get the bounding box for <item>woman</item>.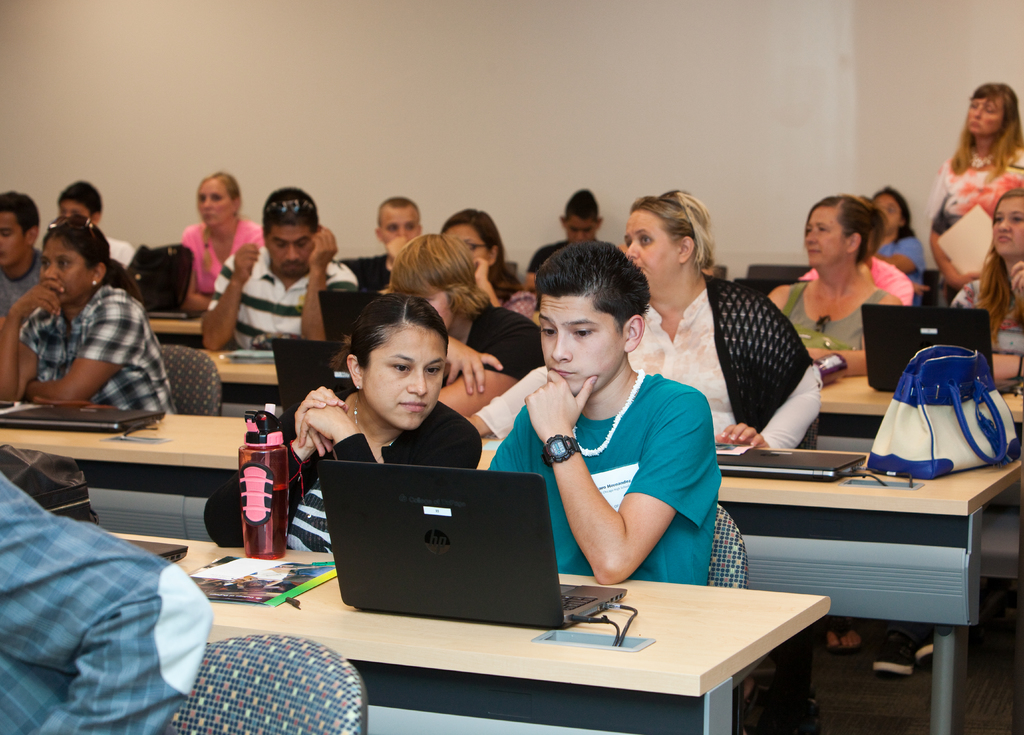
rect(177, 172, 267, 311).
